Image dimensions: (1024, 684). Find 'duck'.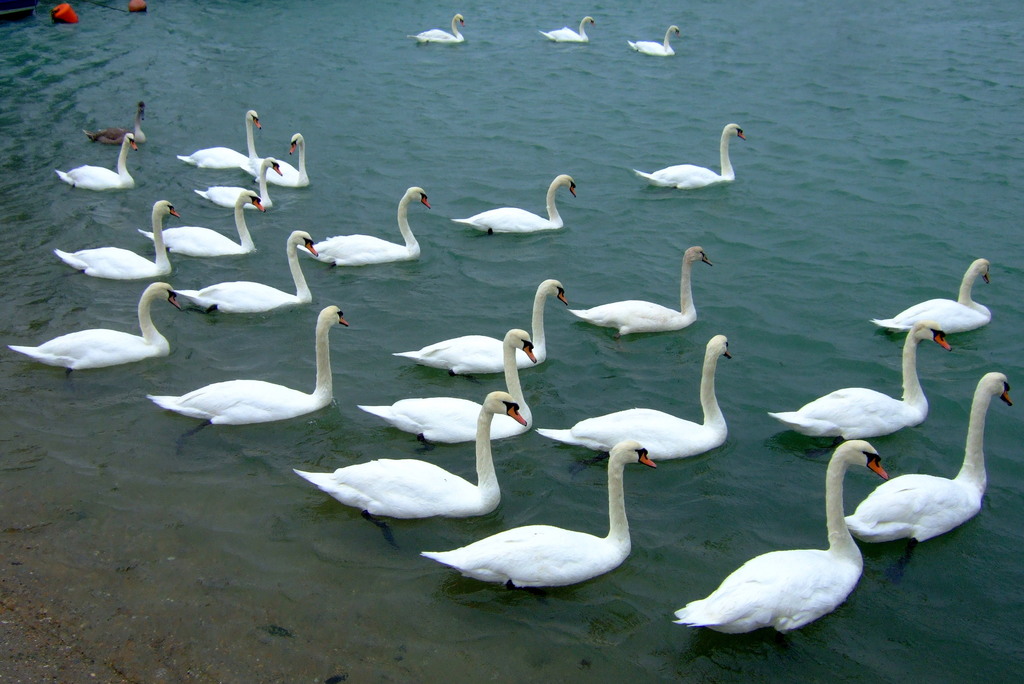
{"left": 769, "top": 318, "right": 945, "bottom": 443}.
